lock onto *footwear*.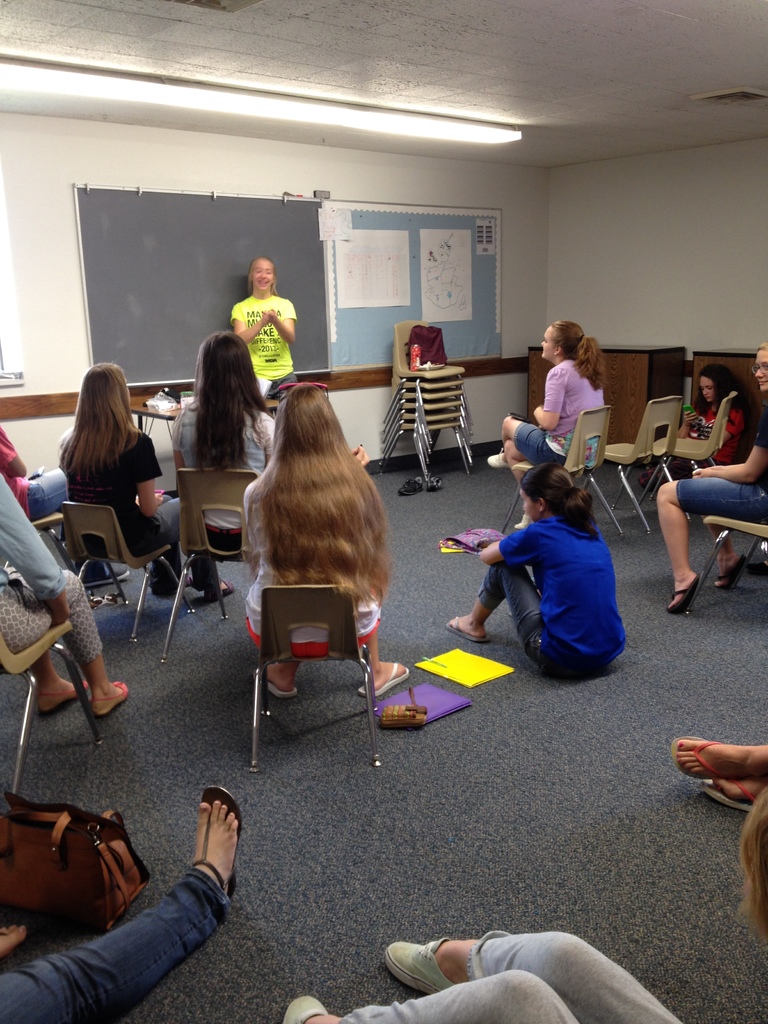
Locked: 387,939,451,995.
